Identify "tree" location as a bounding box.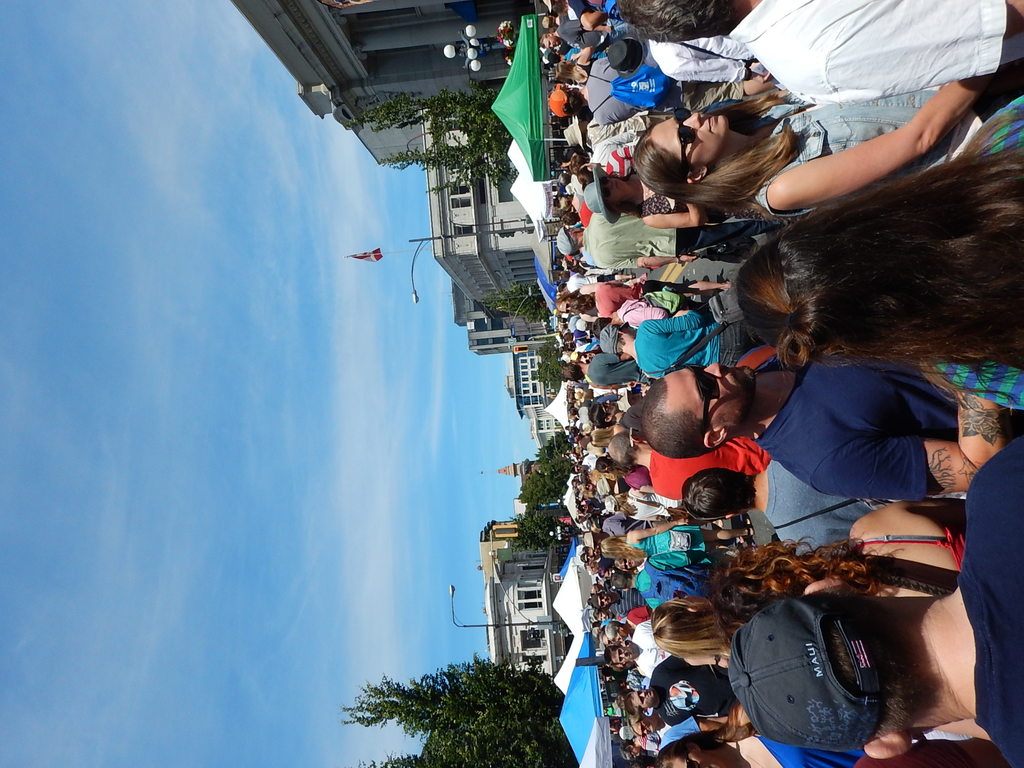
<region>530, 336, 562, 392</region>.
